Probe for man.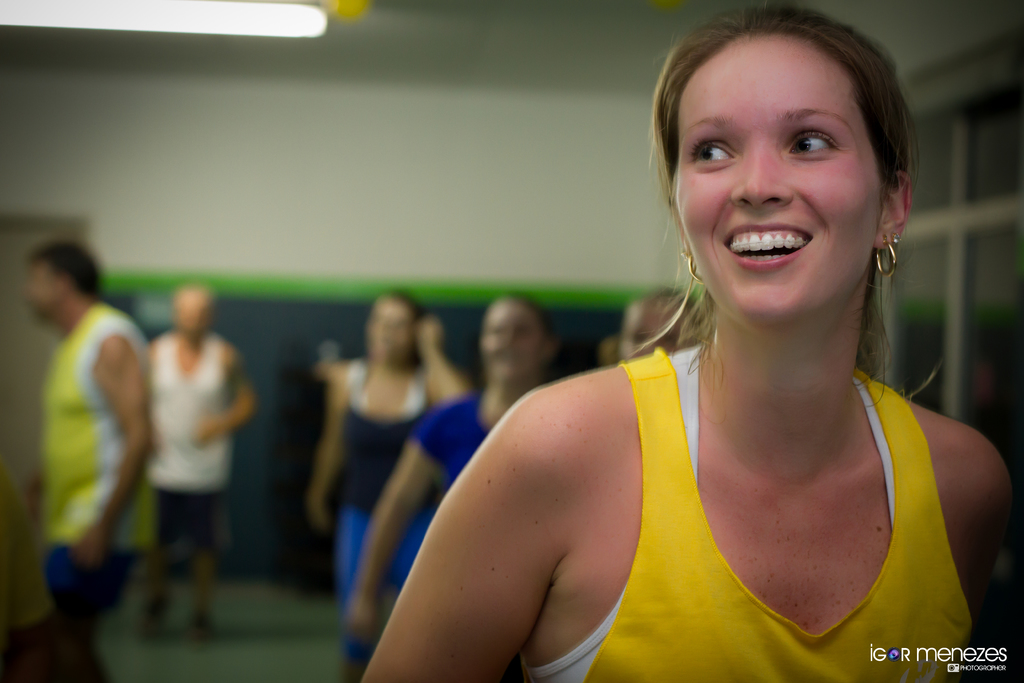
Probe result: <box>15,229,153,636</box>.
